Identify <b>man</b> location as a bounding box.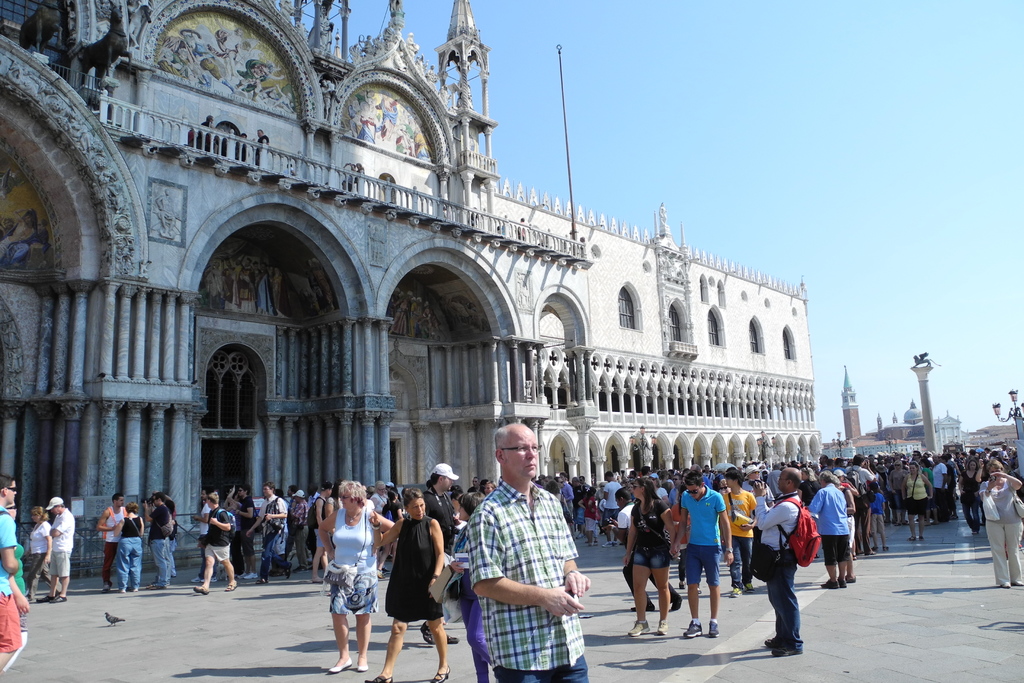
(308,478,335,587).
